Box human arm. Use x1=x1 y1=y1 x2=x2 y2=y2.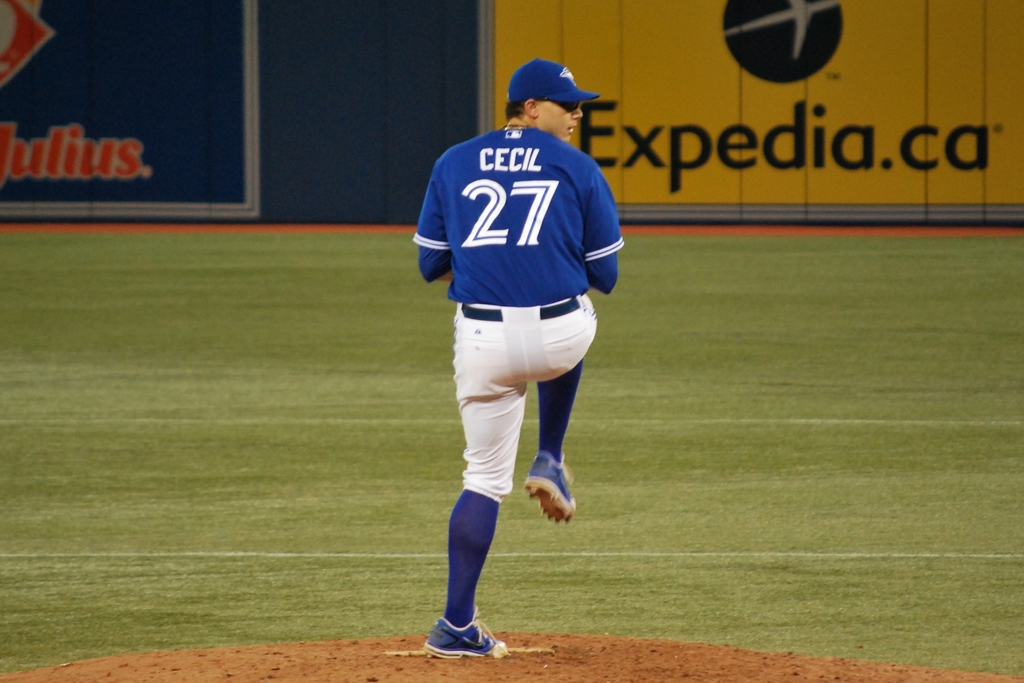
x1=581 y1=158 x2=620 y2=298.
